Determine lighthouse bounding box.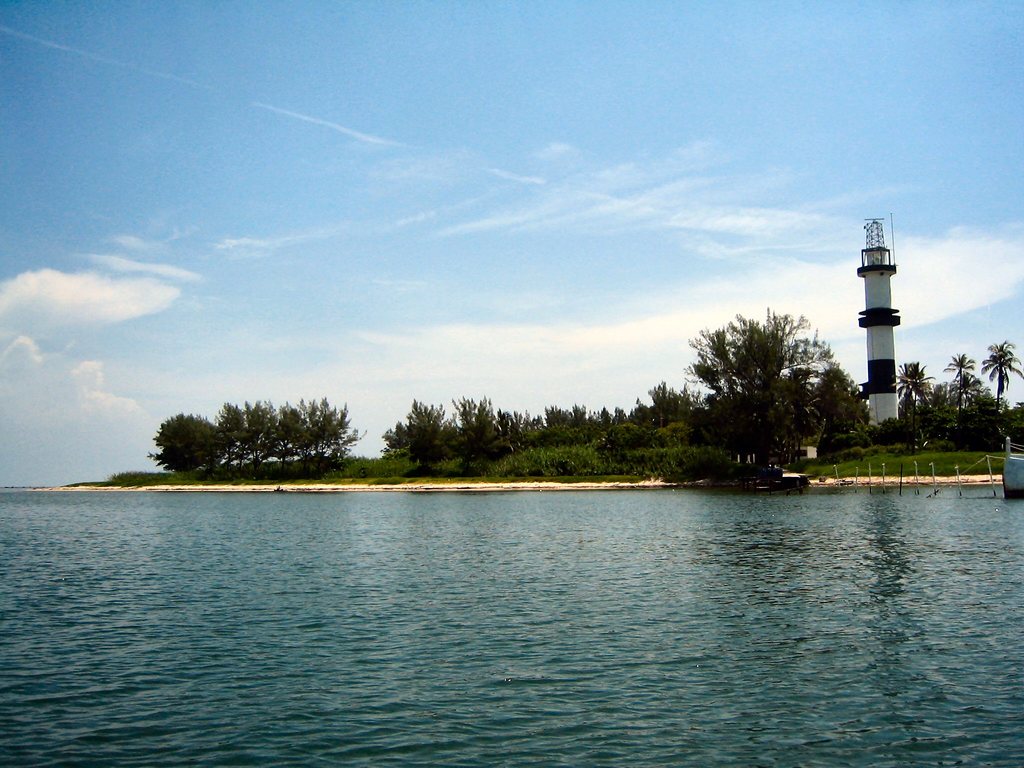
Determined: [left=835, top=191, right=926, bottom=445].
